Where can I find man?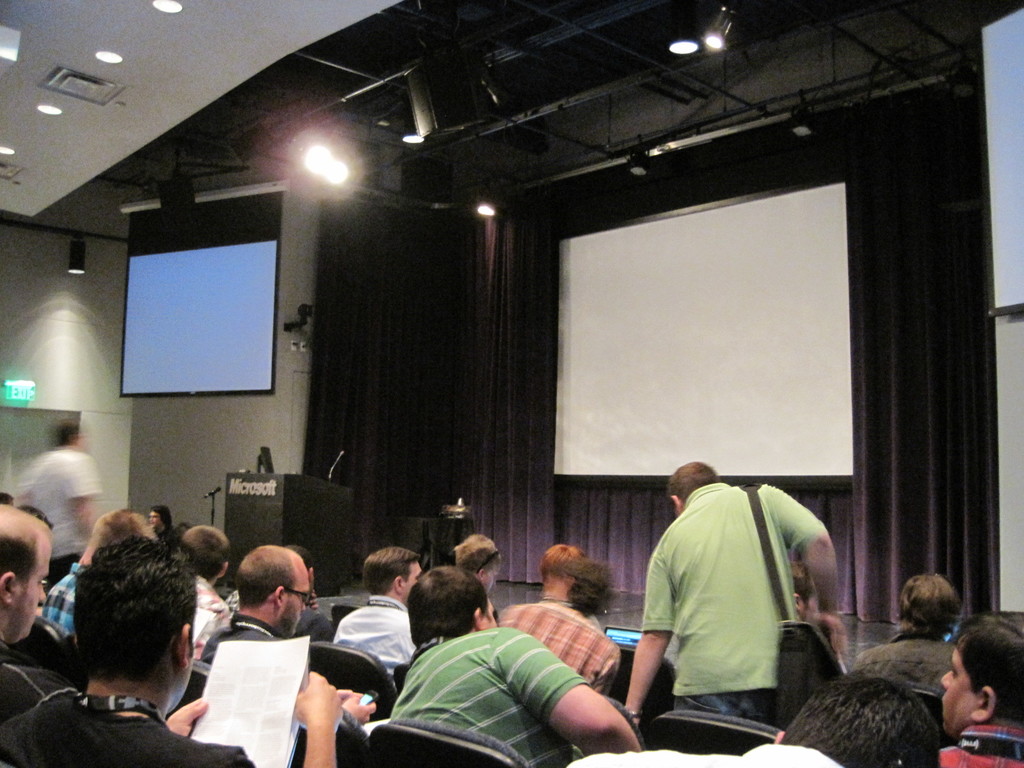
You can find it at box=[463, 511, 508, 620].
